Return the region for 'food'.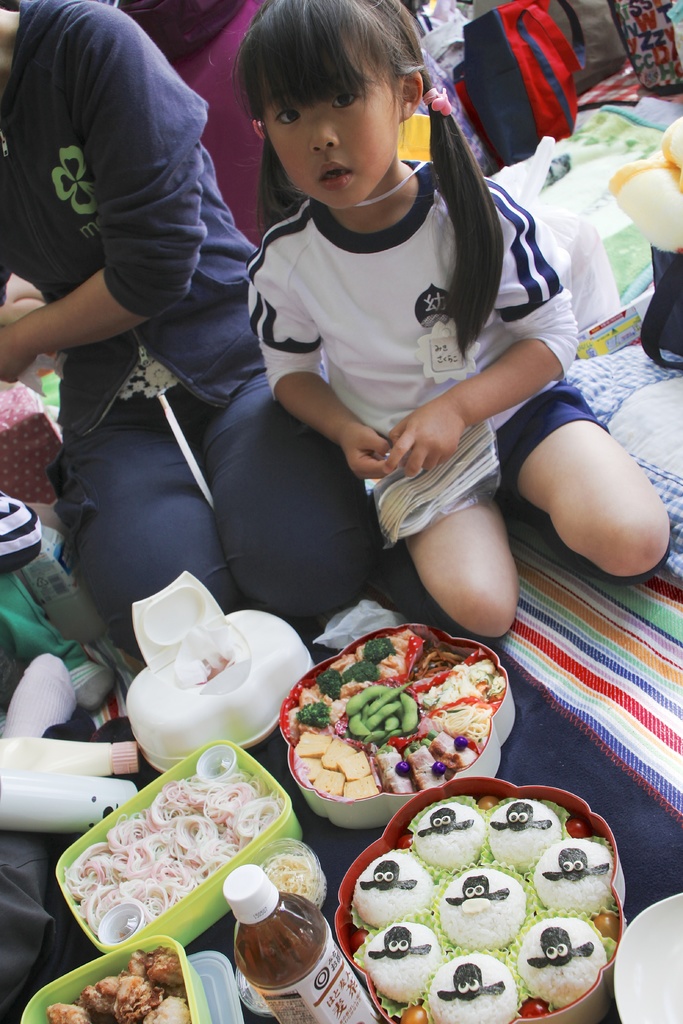
280 848 313 895.
